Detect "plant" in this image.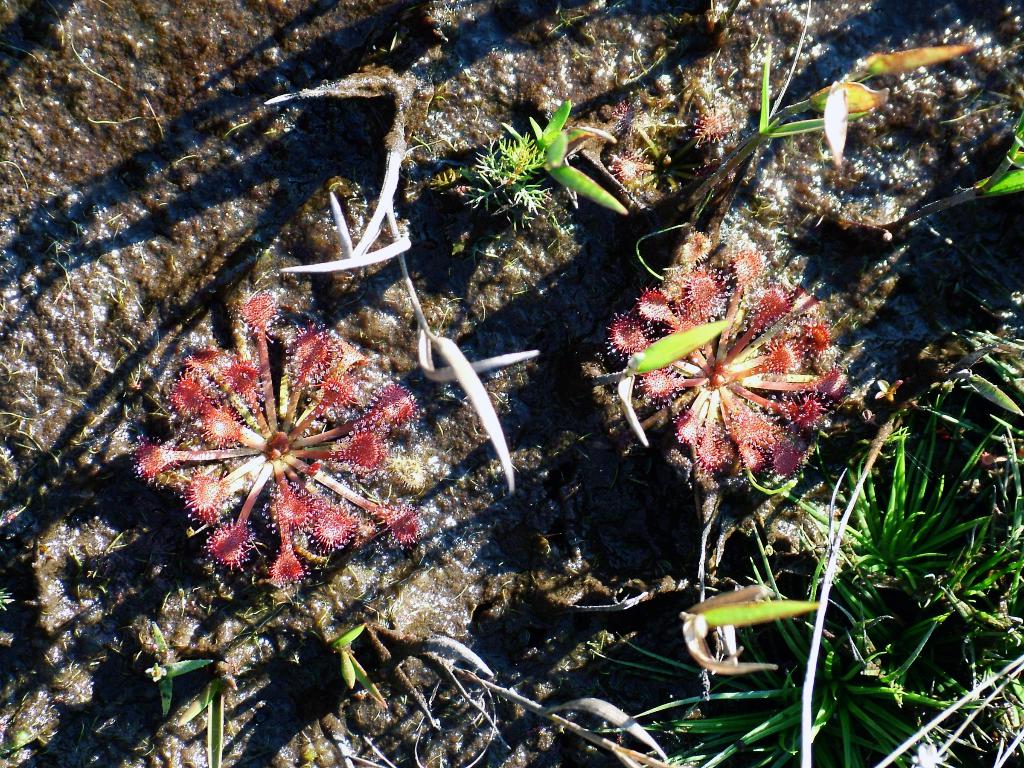
Detection: 135 614 218 706.
